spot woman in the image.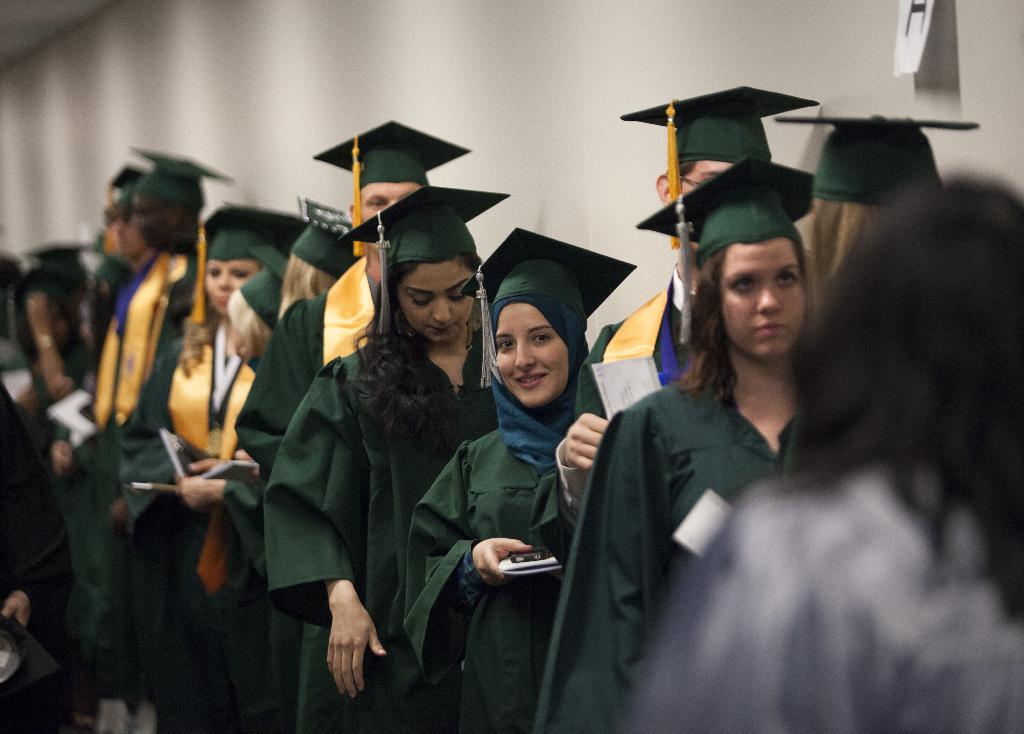
woman found at Rect(776, 116, 979, 301).
